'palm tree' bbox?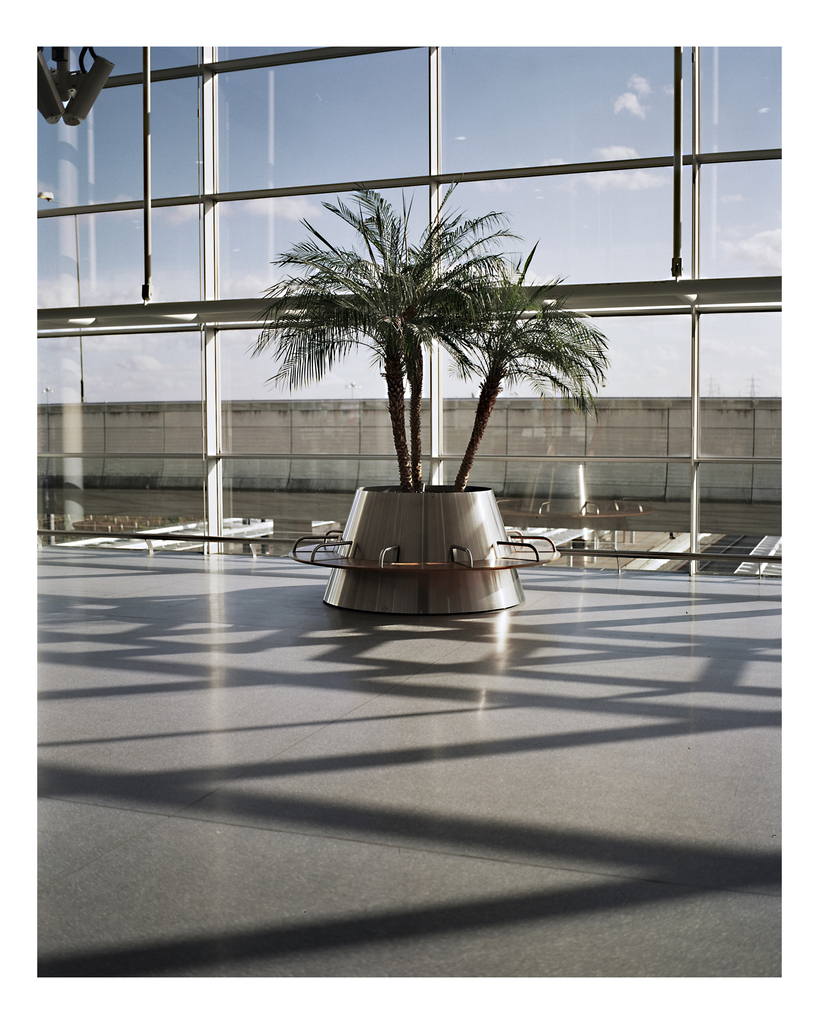
select_region(351, 220, 496, 505)
